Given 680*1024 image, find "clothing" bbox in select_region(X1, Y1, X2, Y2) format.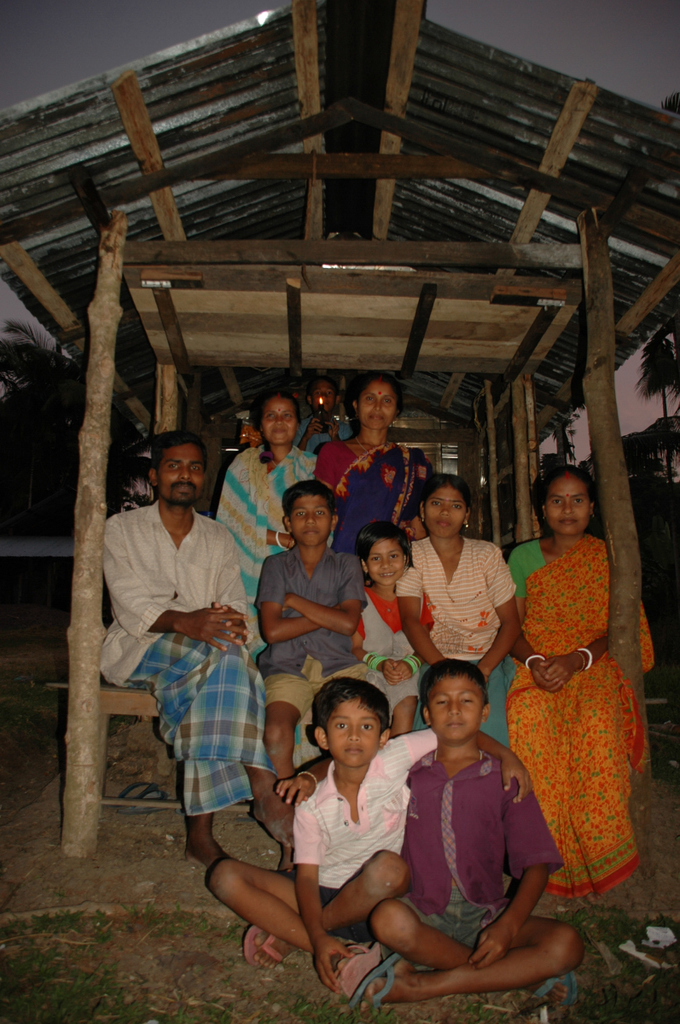
select_region(292, 717, 434, 944).
